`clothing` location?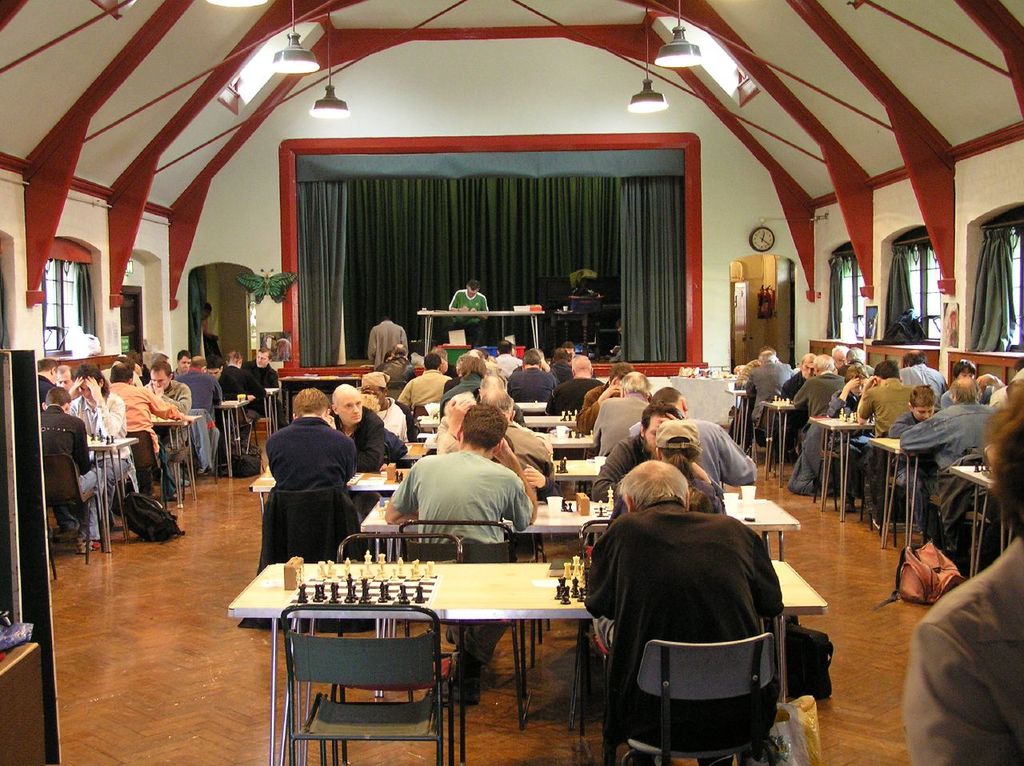
(left=746, top=362, right=798, bottom=418)
